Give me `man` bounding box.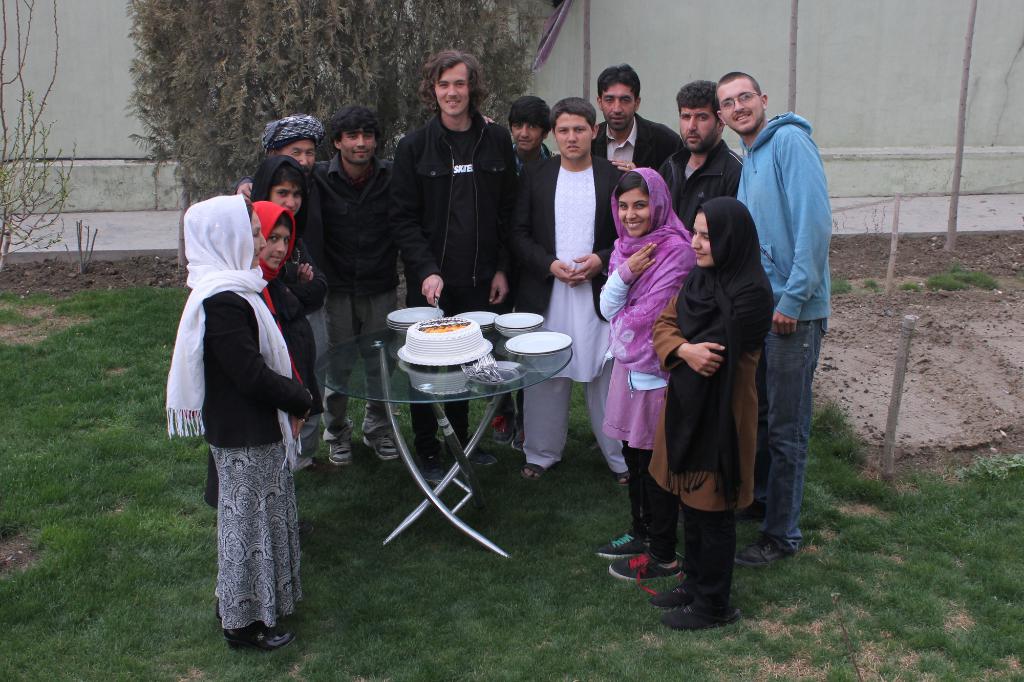
rect(486, 93, 560, 449).
